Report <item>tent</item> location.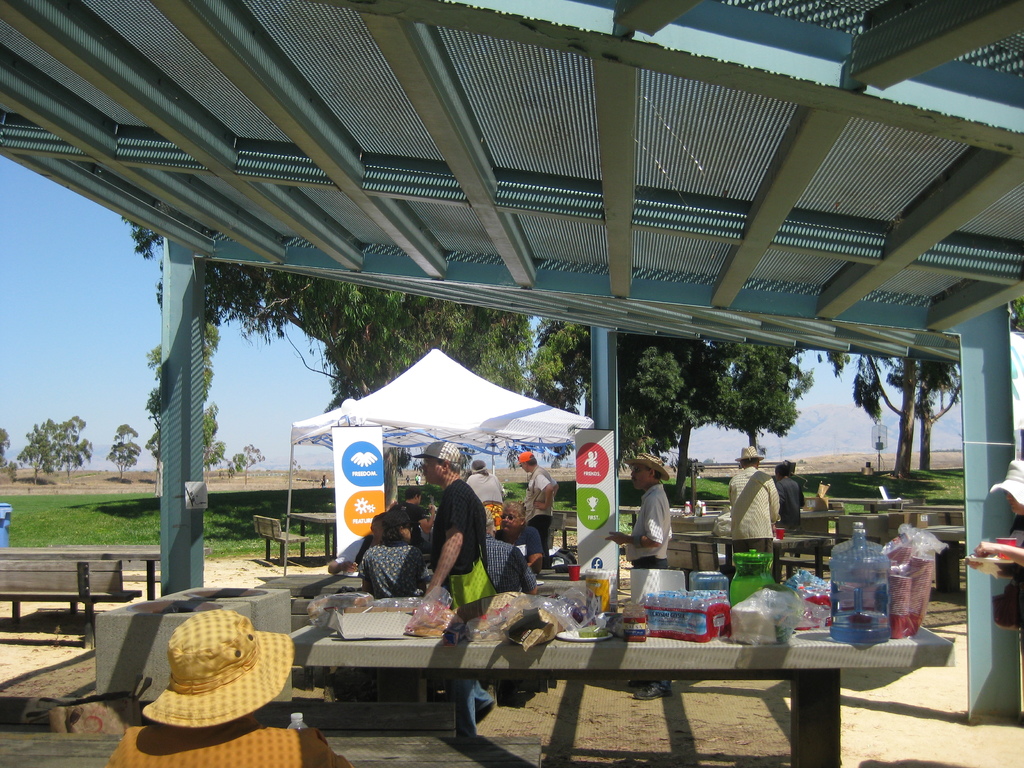
Report: bbox(280, 356, 600, 614).
